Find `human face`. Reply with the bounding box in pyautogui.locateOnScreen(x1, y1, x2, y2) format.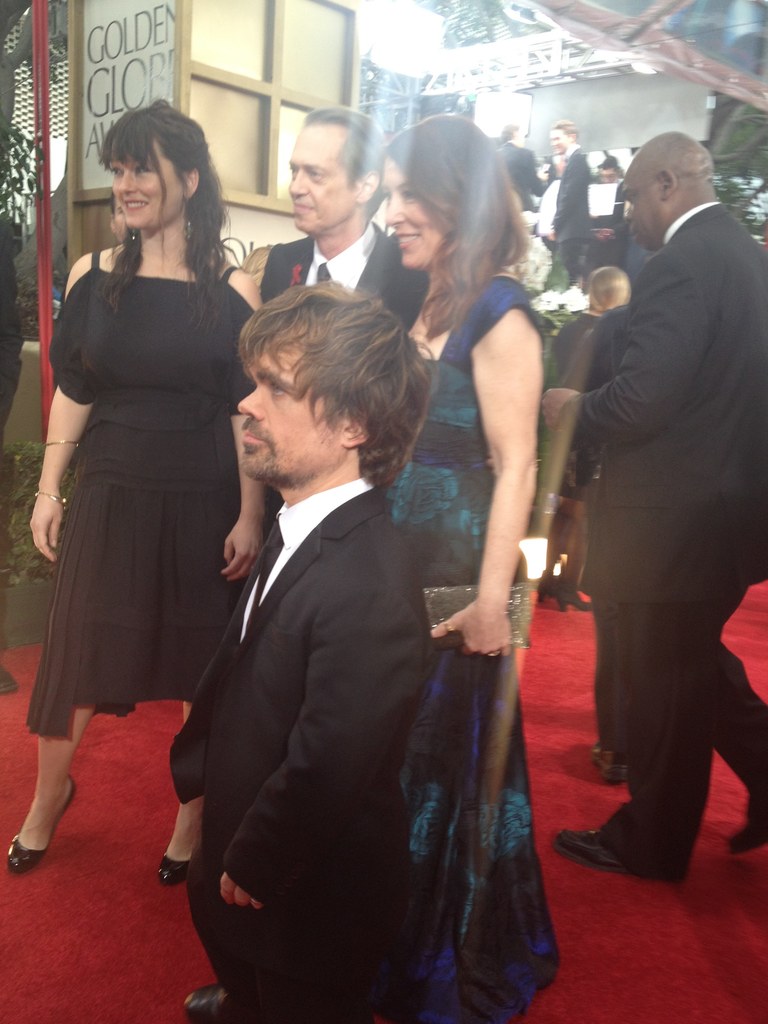
pyautogui.locateOnScreen(239, 332, 348, 490).
